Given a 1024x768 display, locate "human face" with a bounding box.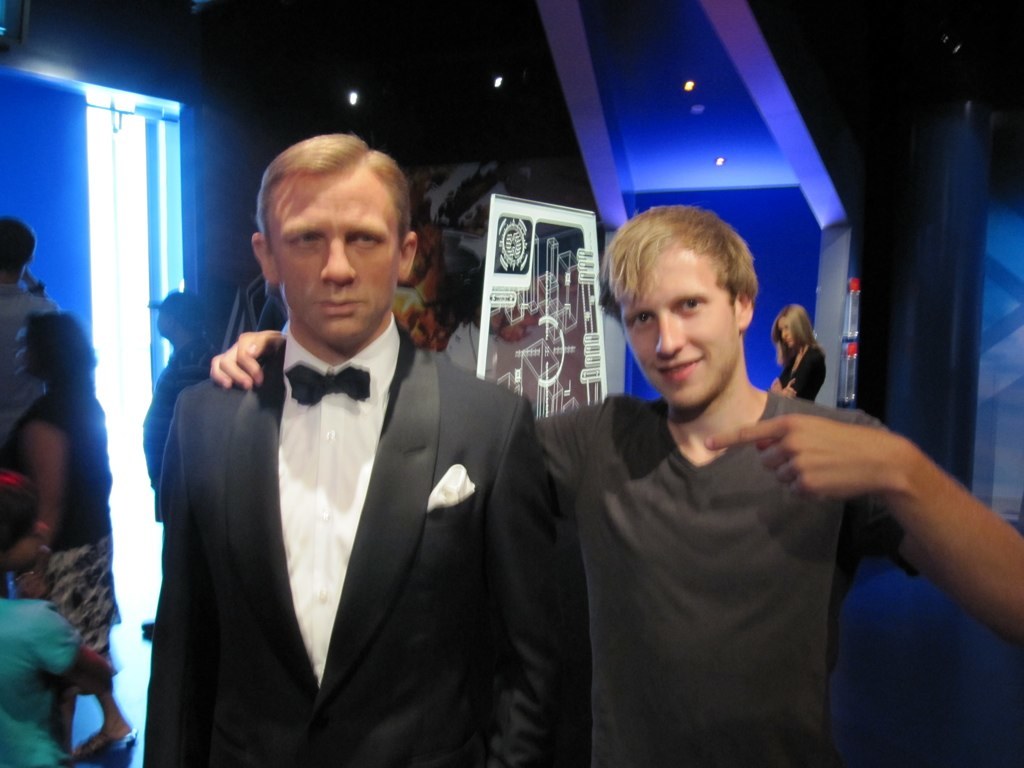
Located: select_region(266, 174, 393, 342).
